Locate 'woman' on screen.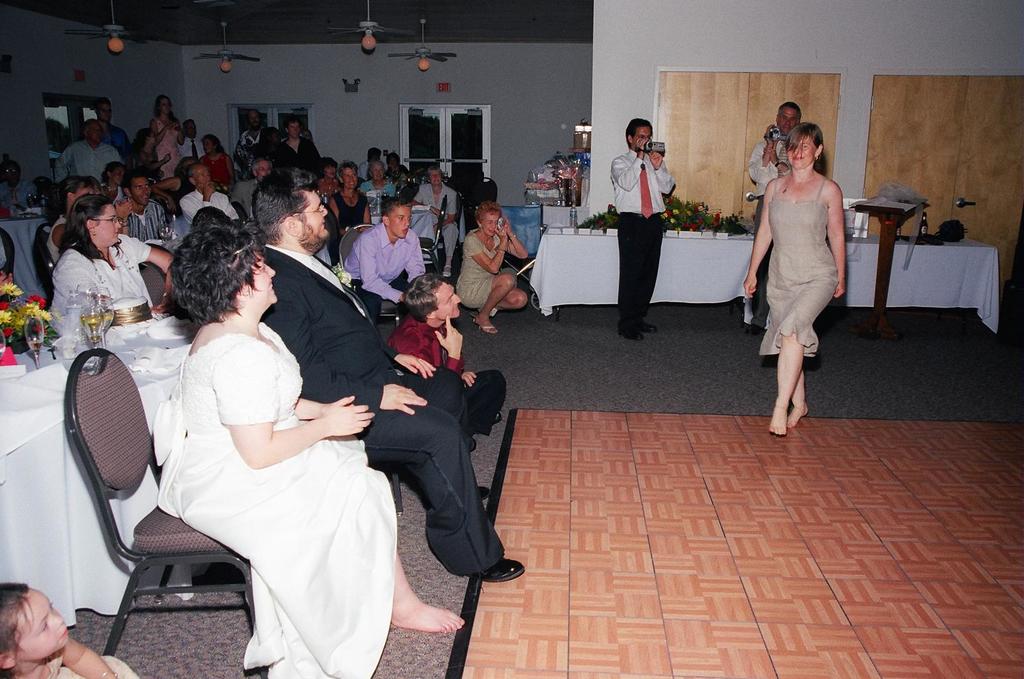
On screen at BBox(753, 96, 856, 414).
